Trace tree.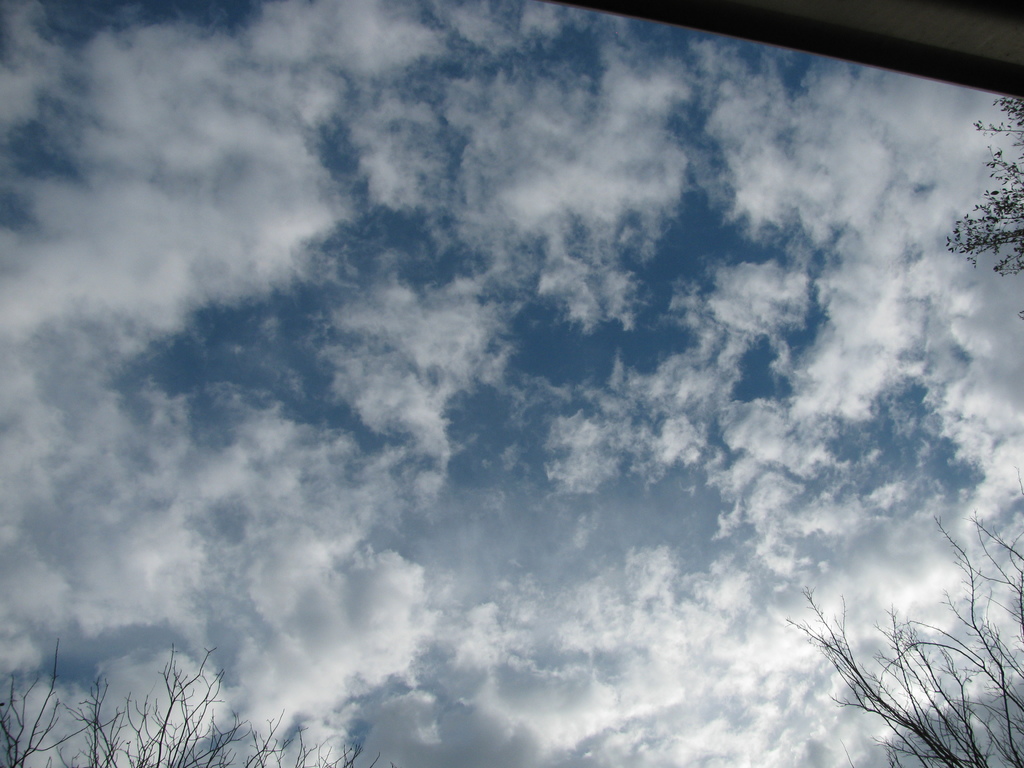
Traced to [left=0, top=636, right=394, bottom=767].
